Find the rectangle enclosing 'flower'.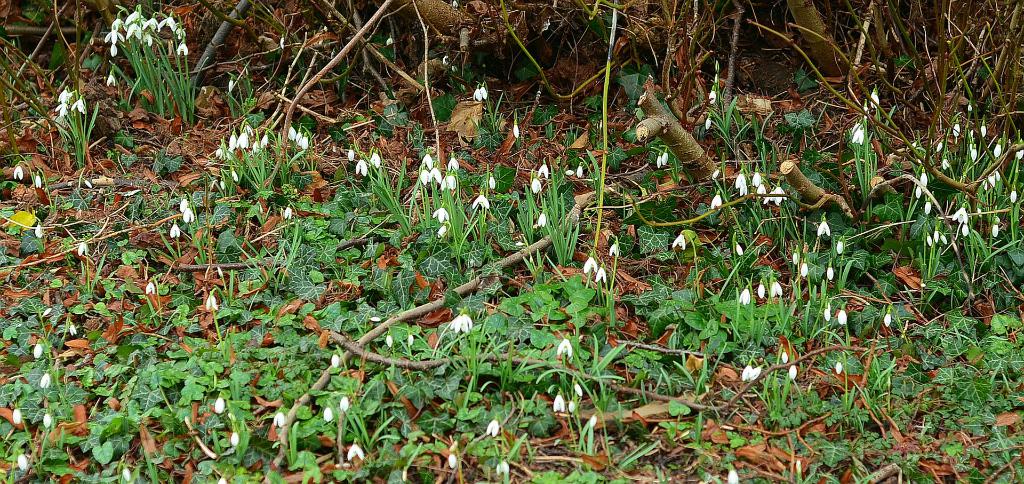
(left=17, top=455, right=26, bottom=471).
